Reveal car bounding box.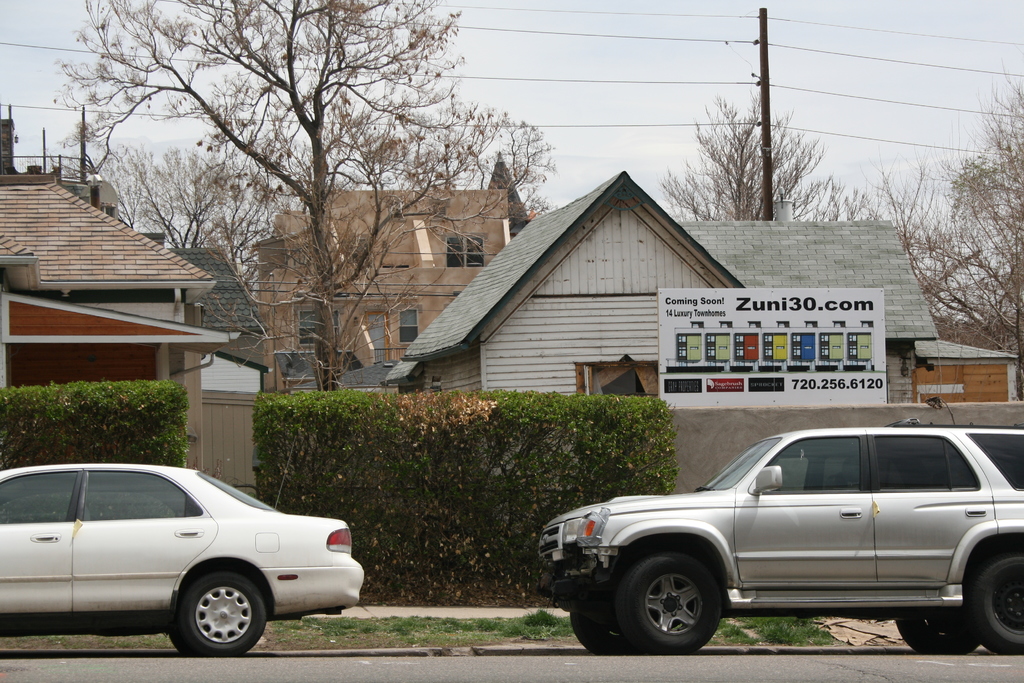
Revealed: [x1=0, y1=468, x2=368, y2=662].
